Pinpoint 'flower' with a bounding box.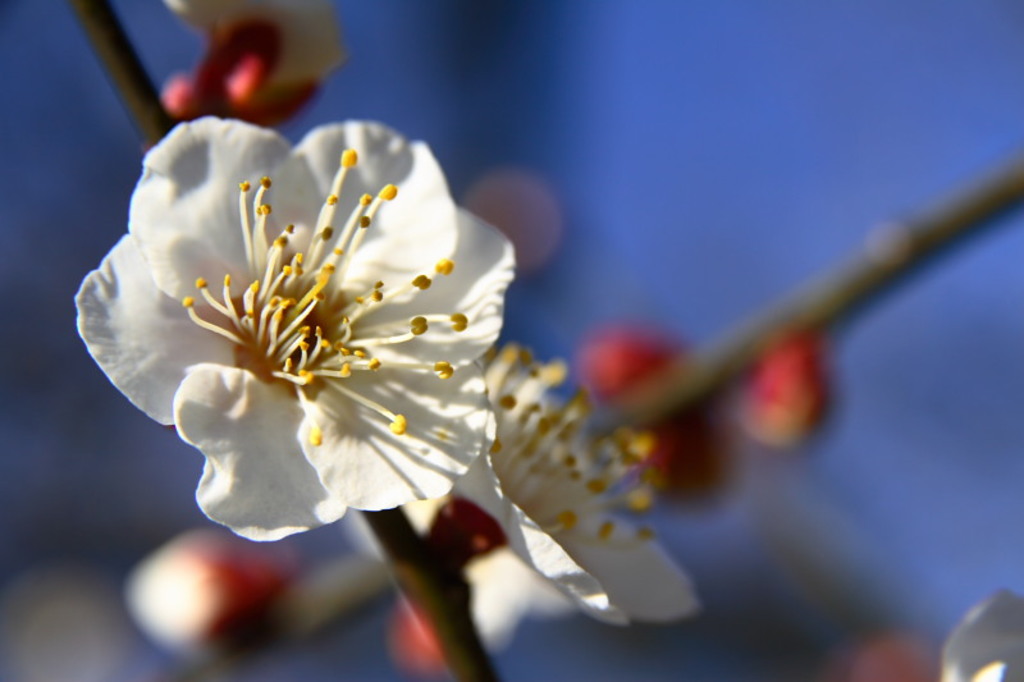
region(156, 0, 344, 131).
